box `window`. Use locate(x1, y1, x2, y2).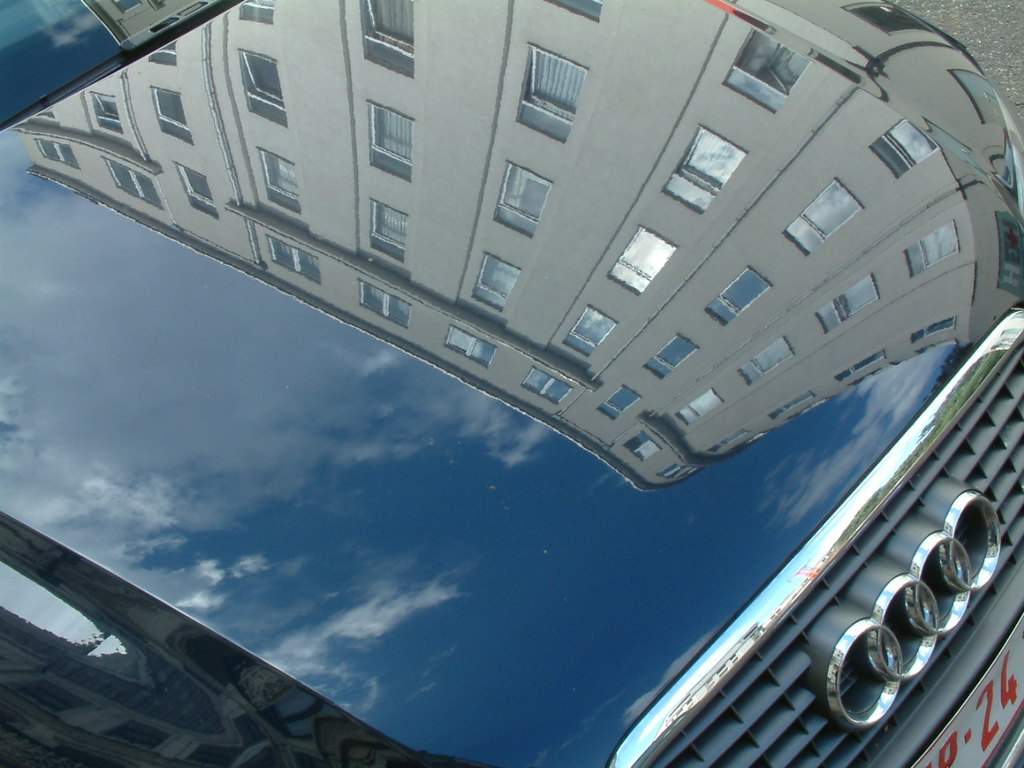
locate(89, 79, 126, 135).
